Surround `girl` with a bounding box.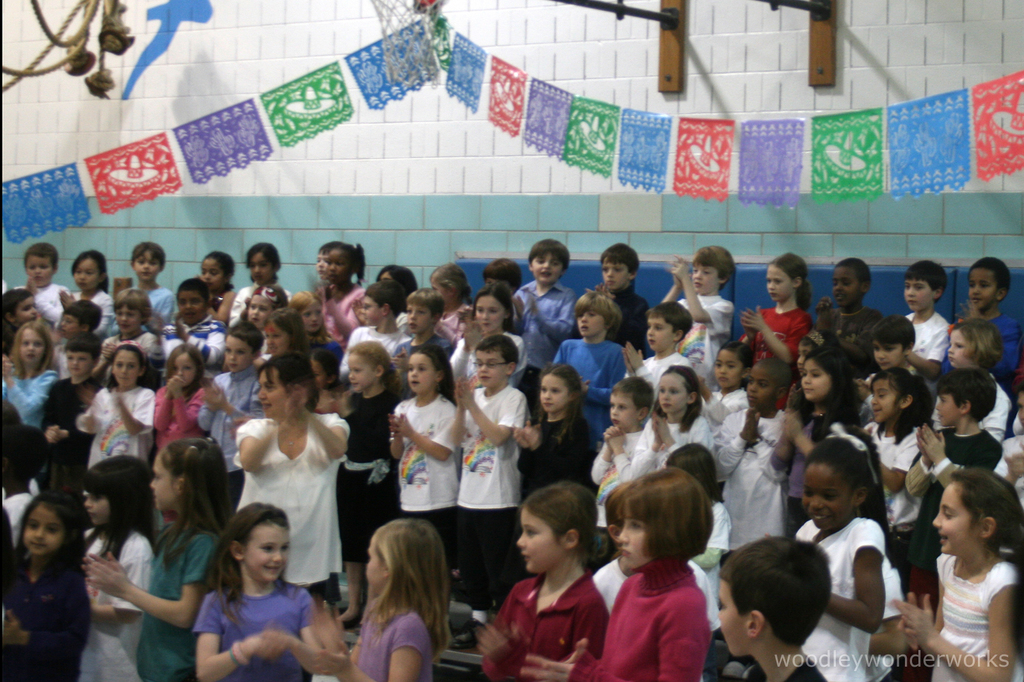
bbox(9, 275, 48, 365).
